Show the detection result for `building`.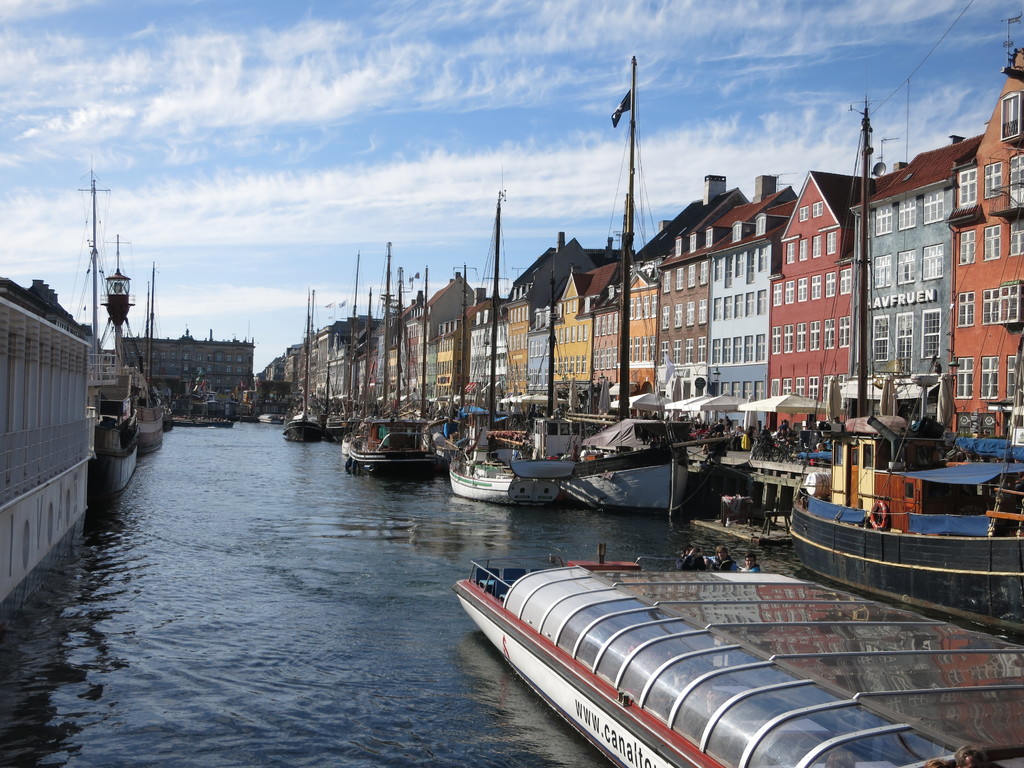
{"left": 952, "top": 15, "right": 1023, "bottom": 440}.
